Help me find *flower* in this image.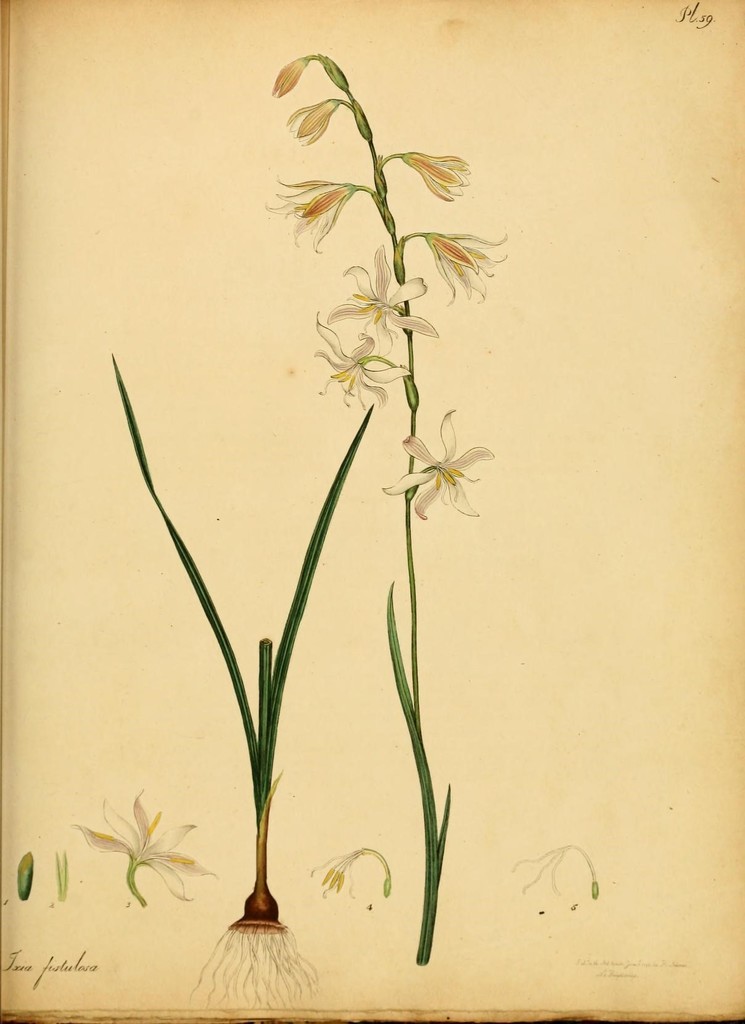
Found it: (412, 230, 505, 314).
